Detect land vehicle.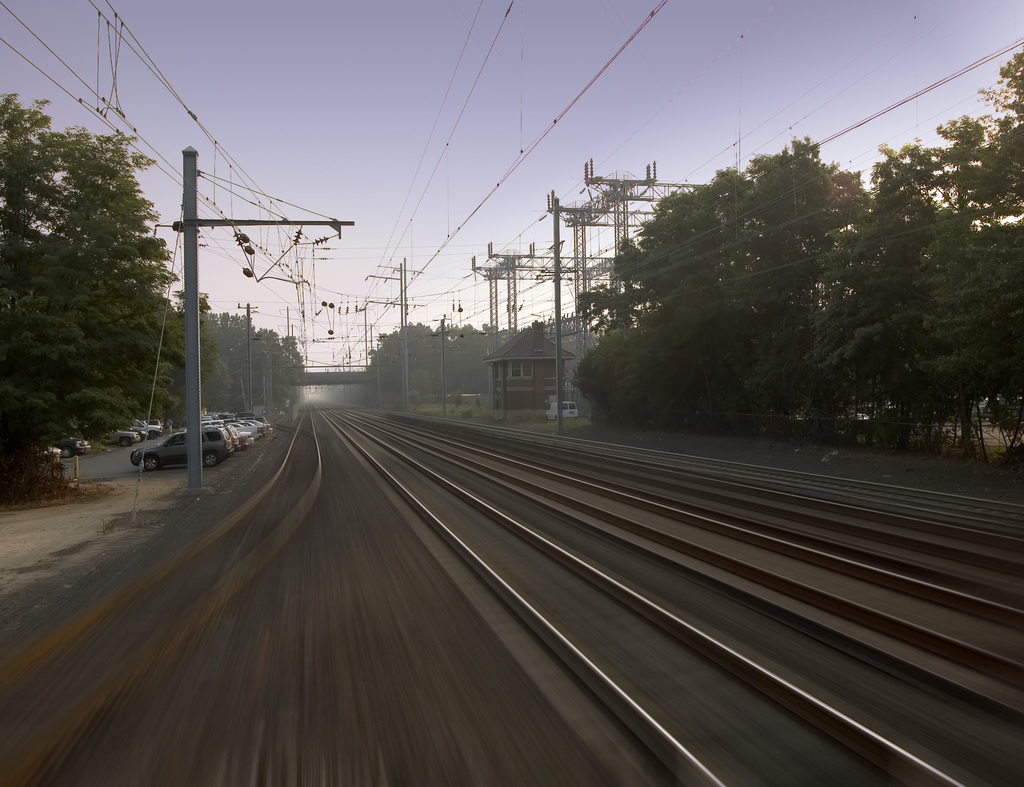
Detected at [42, 449, 57, 458].
